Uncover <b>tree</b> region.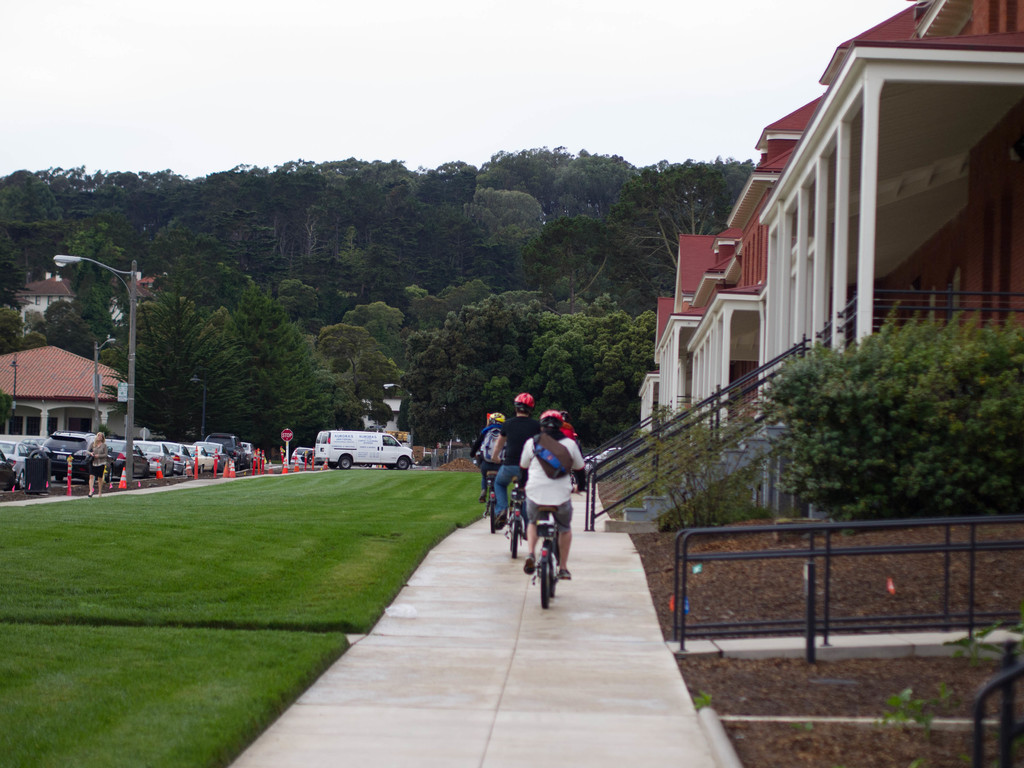
Uncovered: [605, 153, 753, 310].
